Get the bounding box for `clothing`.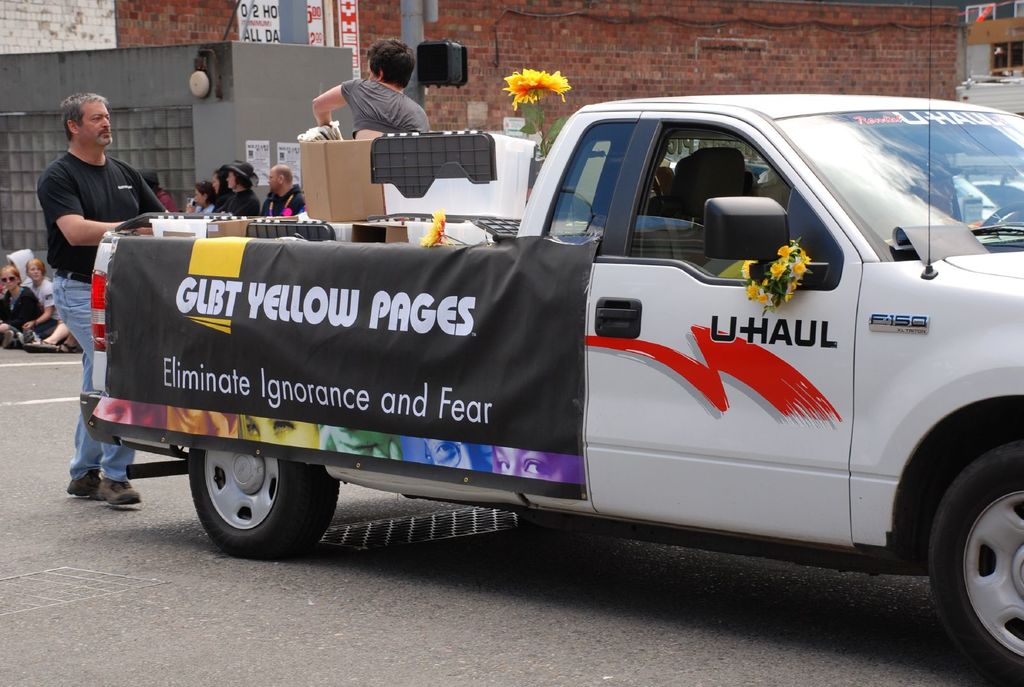
select_region(262, 183, 304, 217).
